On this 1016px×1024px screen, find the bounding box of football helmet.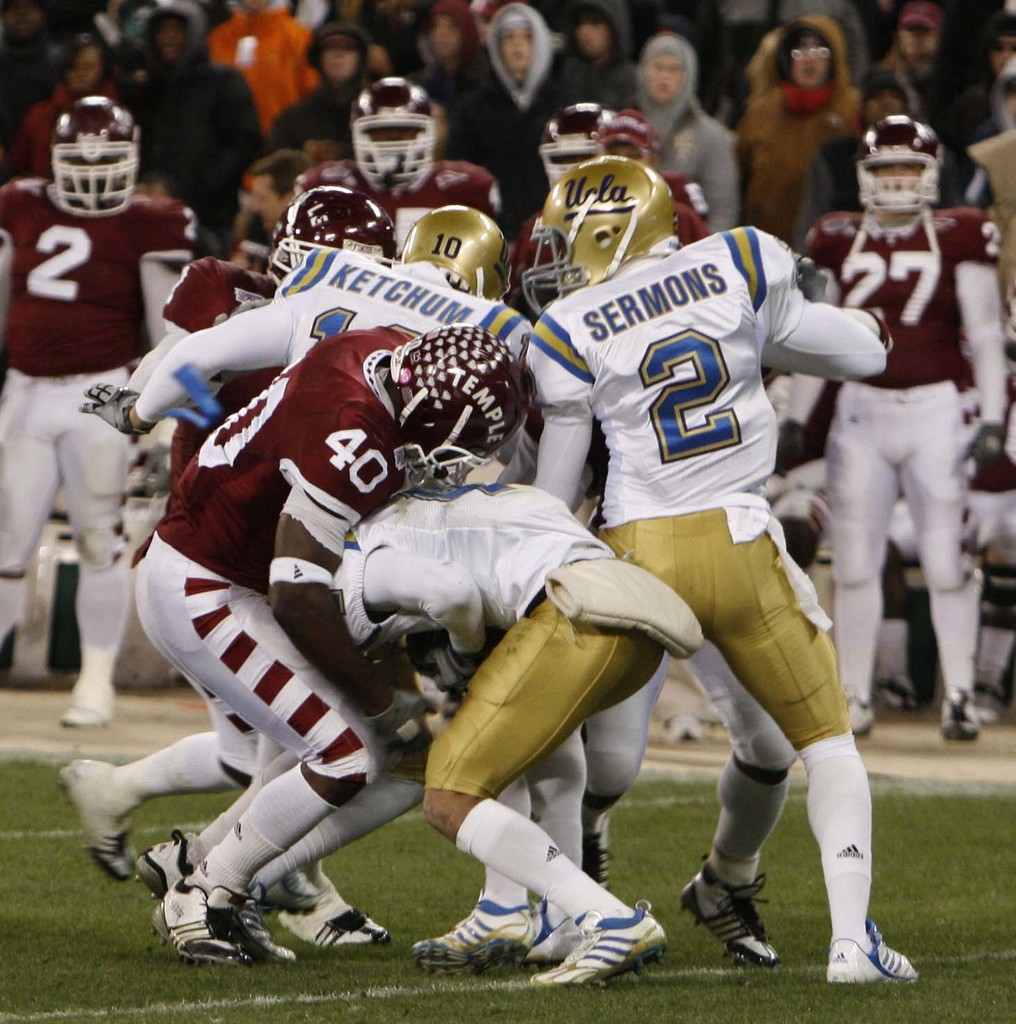
Bounding box: pyautogui.locateOnScreen(385, 329, 527, 494).
